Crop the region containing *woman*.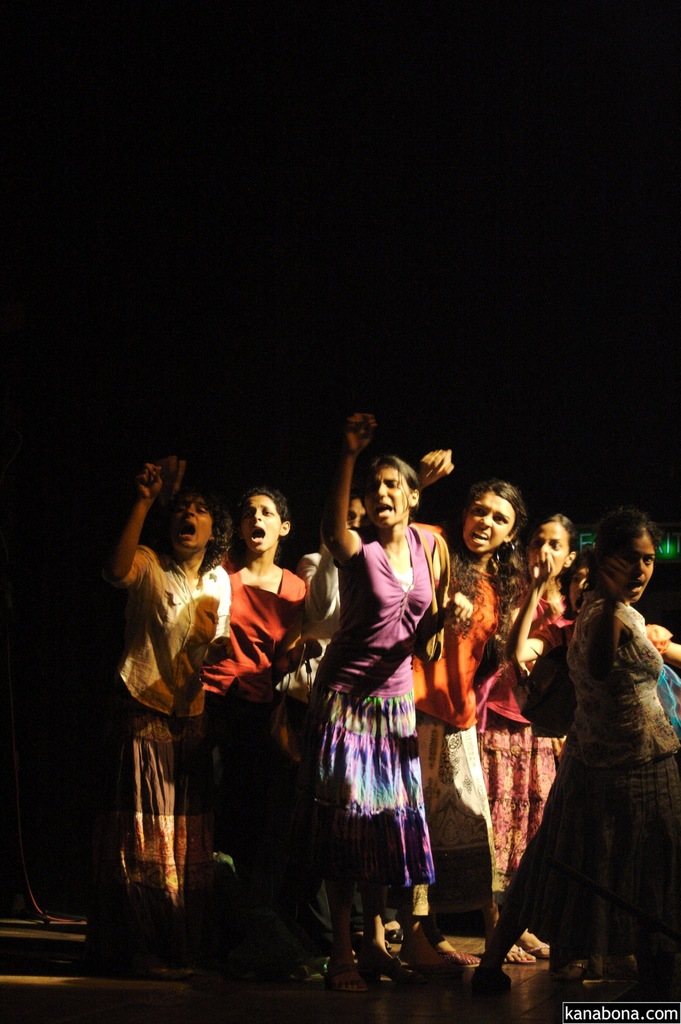
Crop region: crop(305, 460, 475, 904).
